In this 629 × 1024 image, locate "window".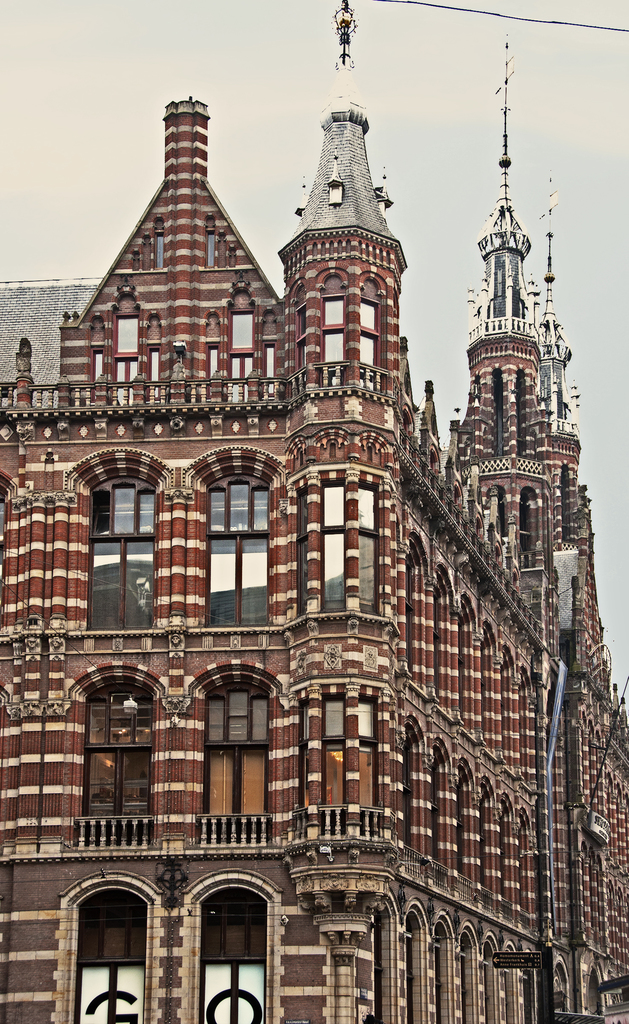
Bounding box: select_region(153, 232, 165, 271).
